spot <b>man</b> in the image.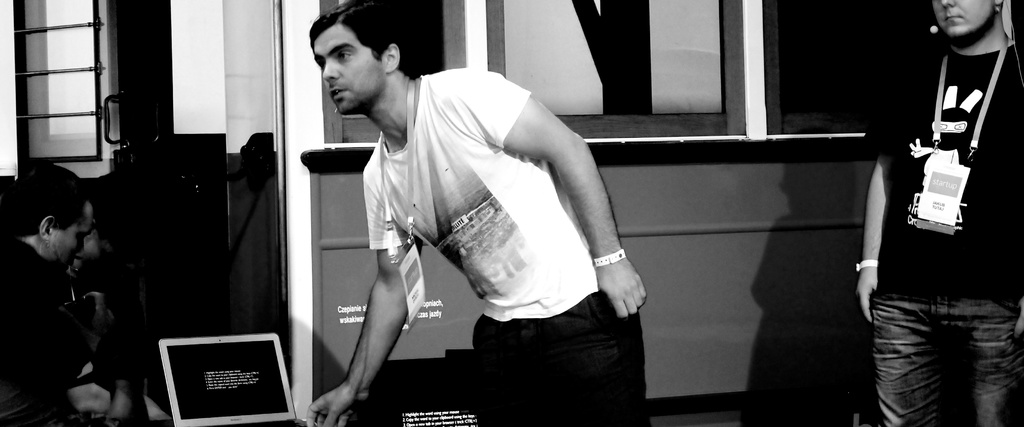
<b>man</b> found at (x1=0, y1=162, x2=94, y2=426).
